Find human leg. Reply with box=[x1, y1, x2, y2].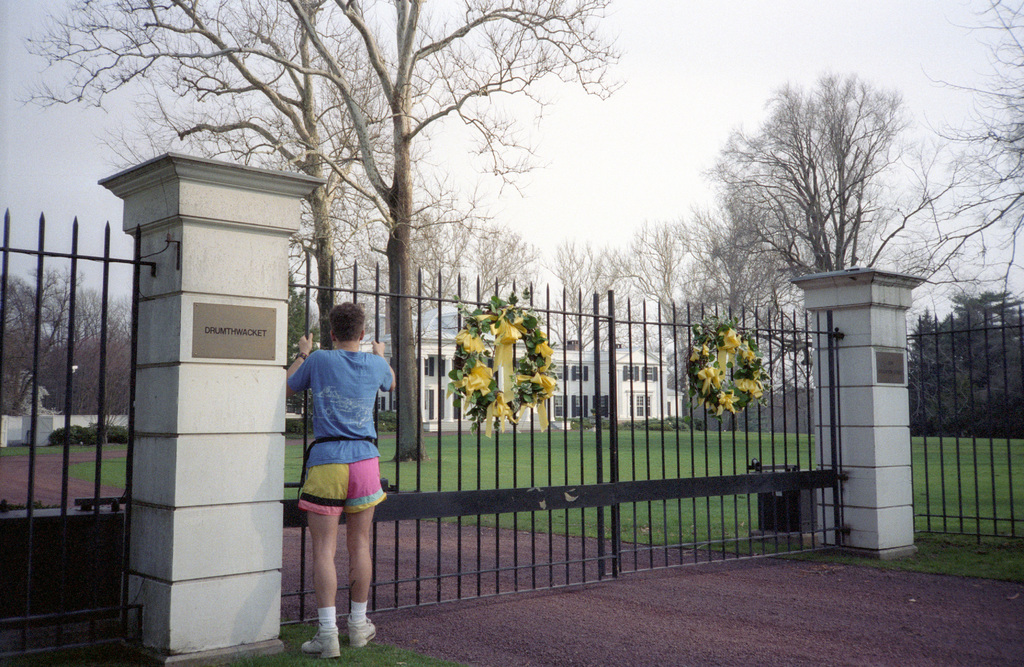
box=[295, 469, 340, 657].
